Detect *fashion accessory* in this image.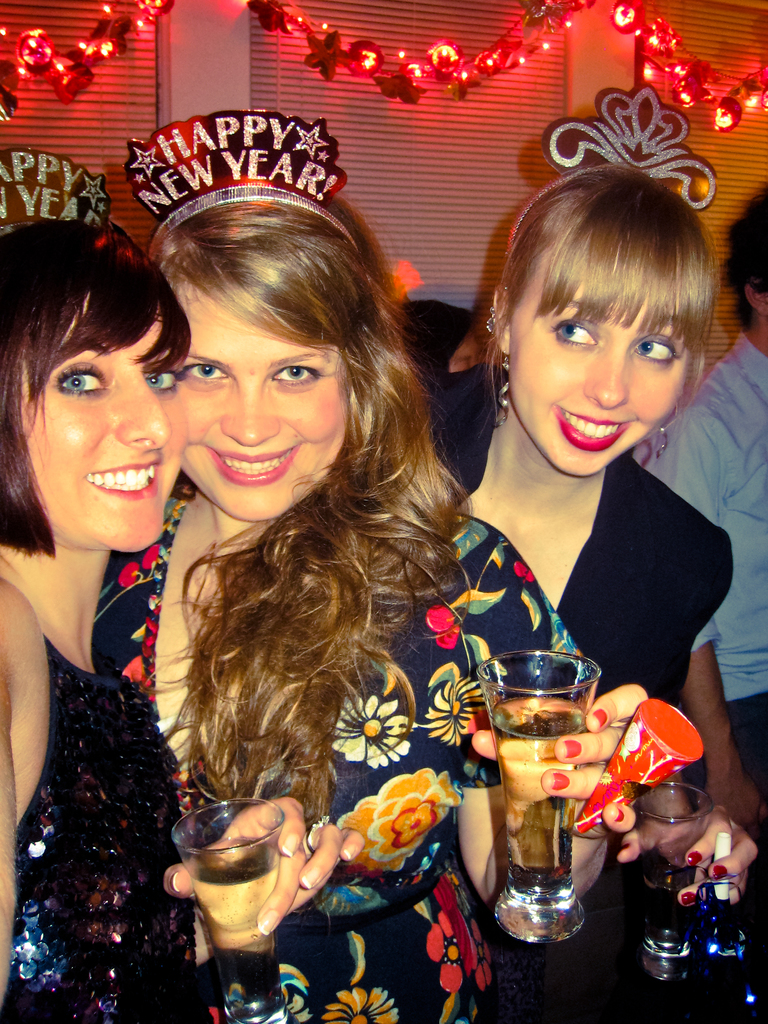
Detection: 654:424:670:461.
